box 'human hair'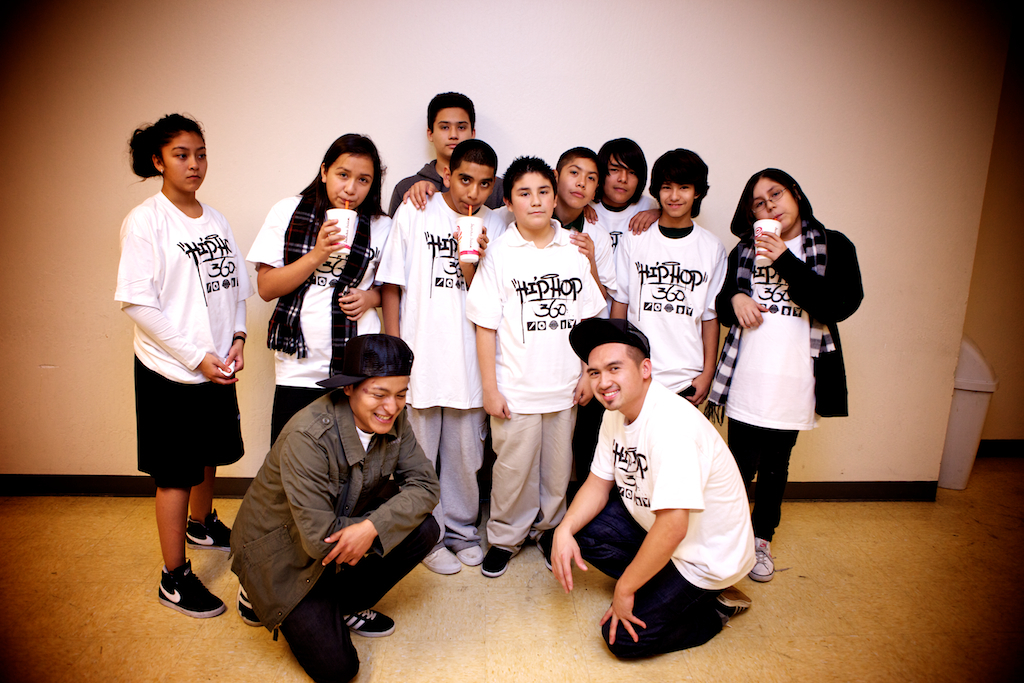
crop(647, 146, 712, 219)
